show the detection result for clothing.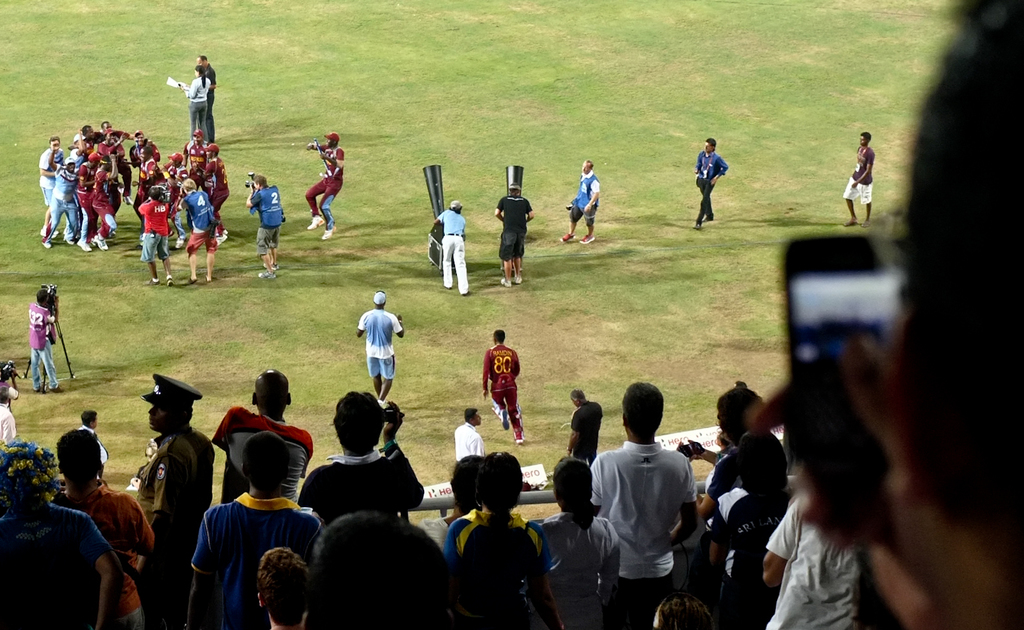
bbox(296, 139, 358, 235).
